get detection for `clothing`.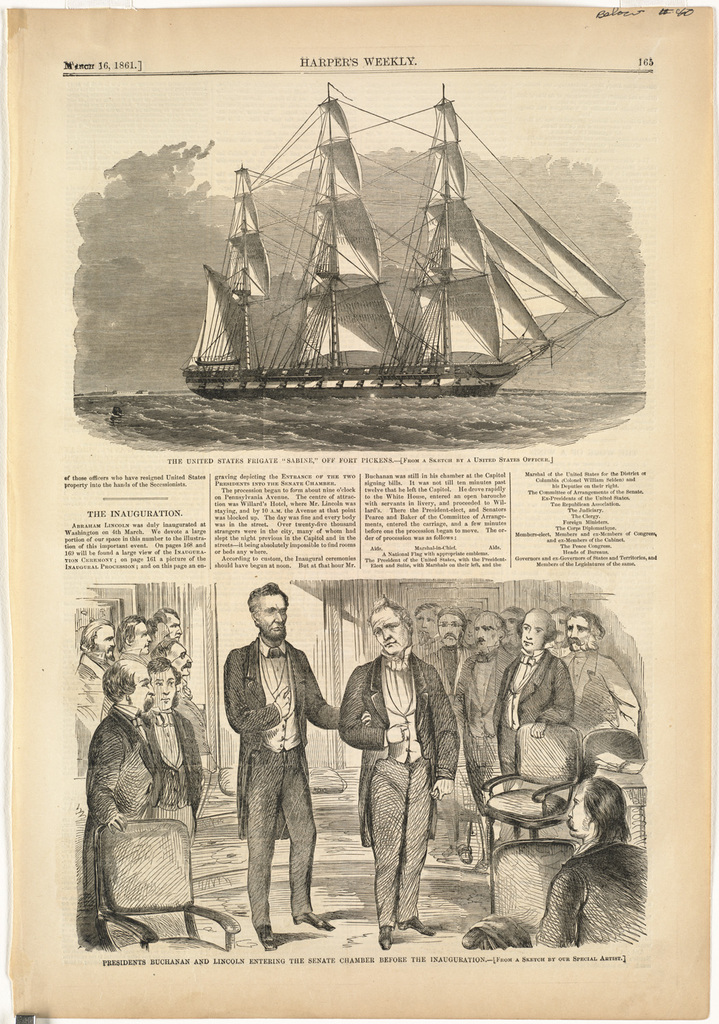
Detection: 563,649,640,740.
